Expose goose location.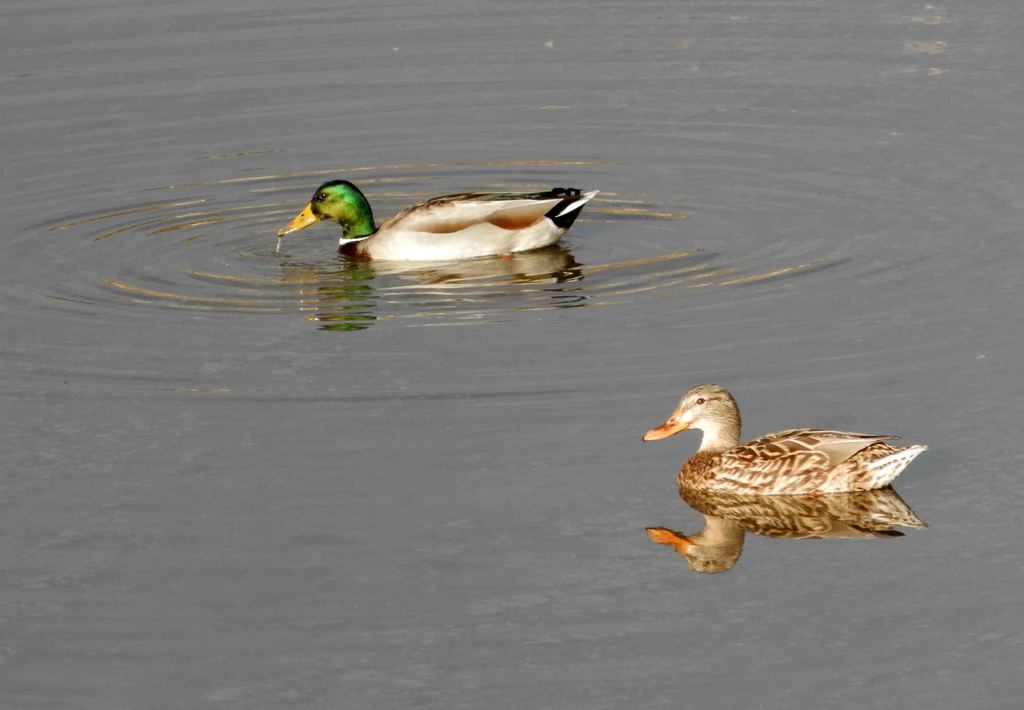
Exposed at detection(647, 384, 925, 498).
